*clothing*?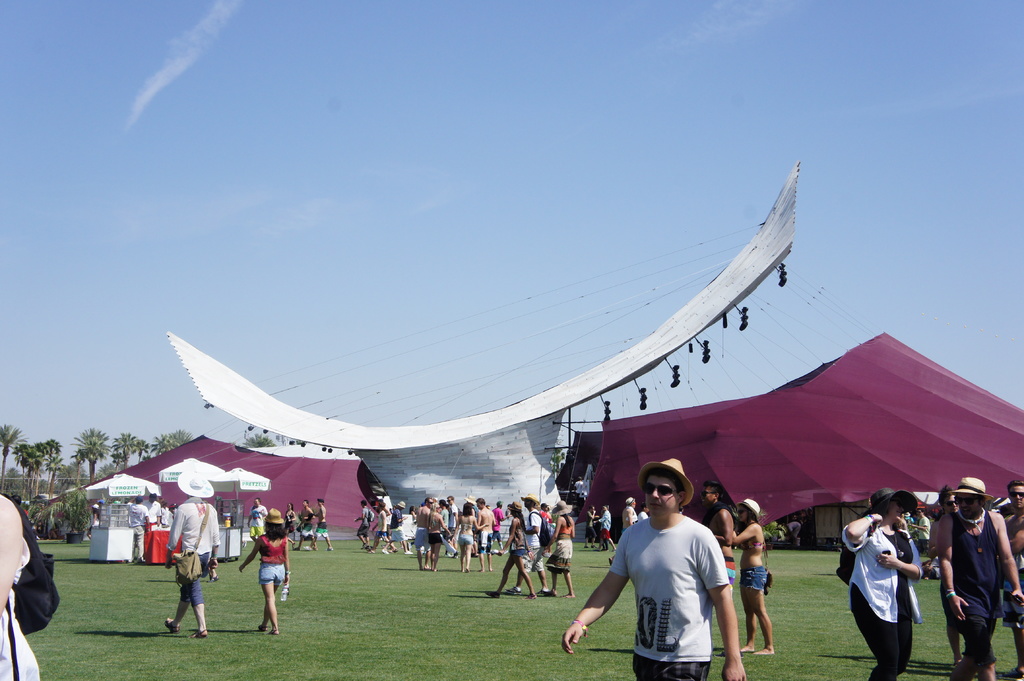
<box>146,500,160,526</box>
